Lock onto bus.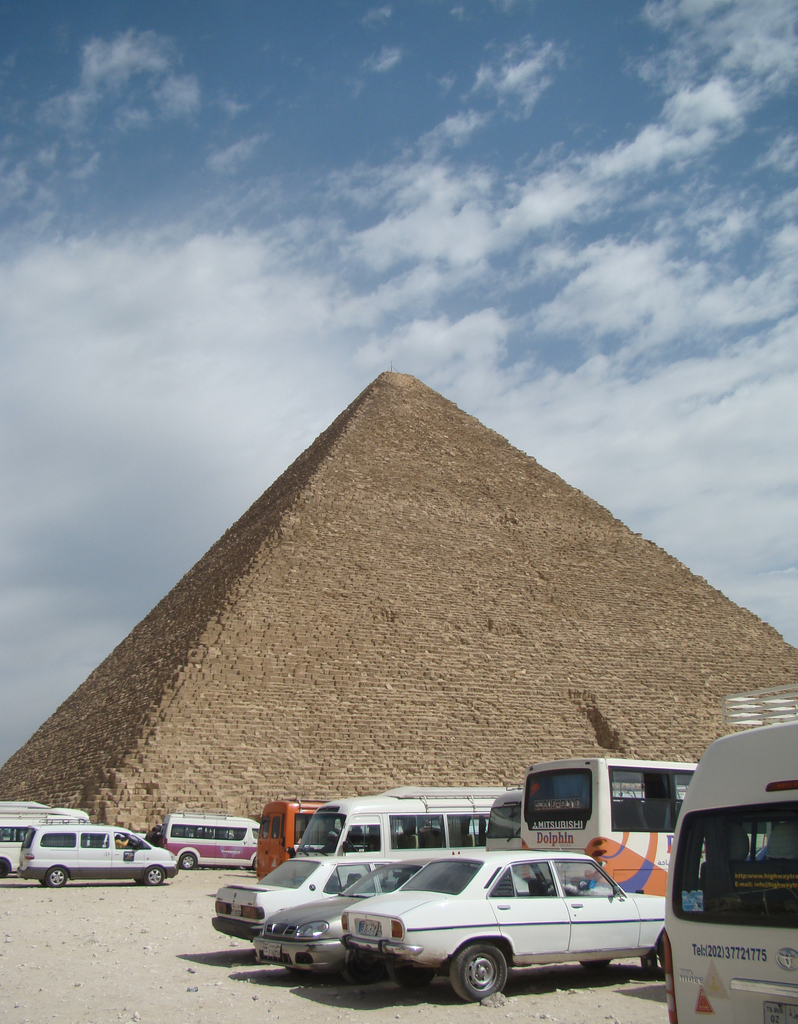
Locked: 257 793 323 881.
